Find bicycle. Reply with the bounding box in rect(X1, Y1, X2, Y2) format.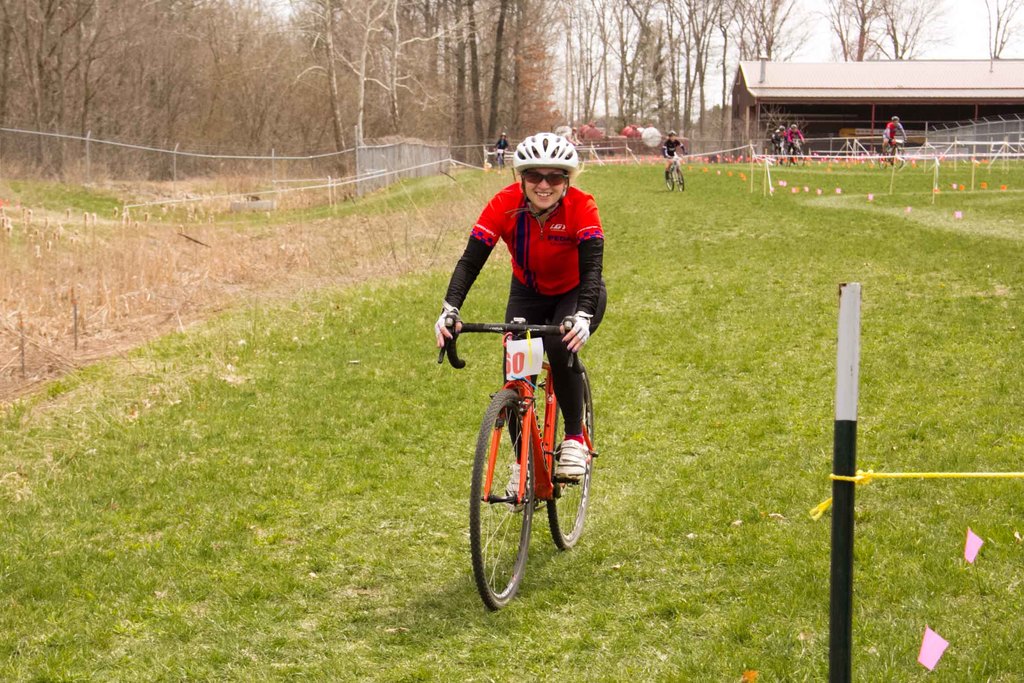
rect(771, 138, 787, 167).
